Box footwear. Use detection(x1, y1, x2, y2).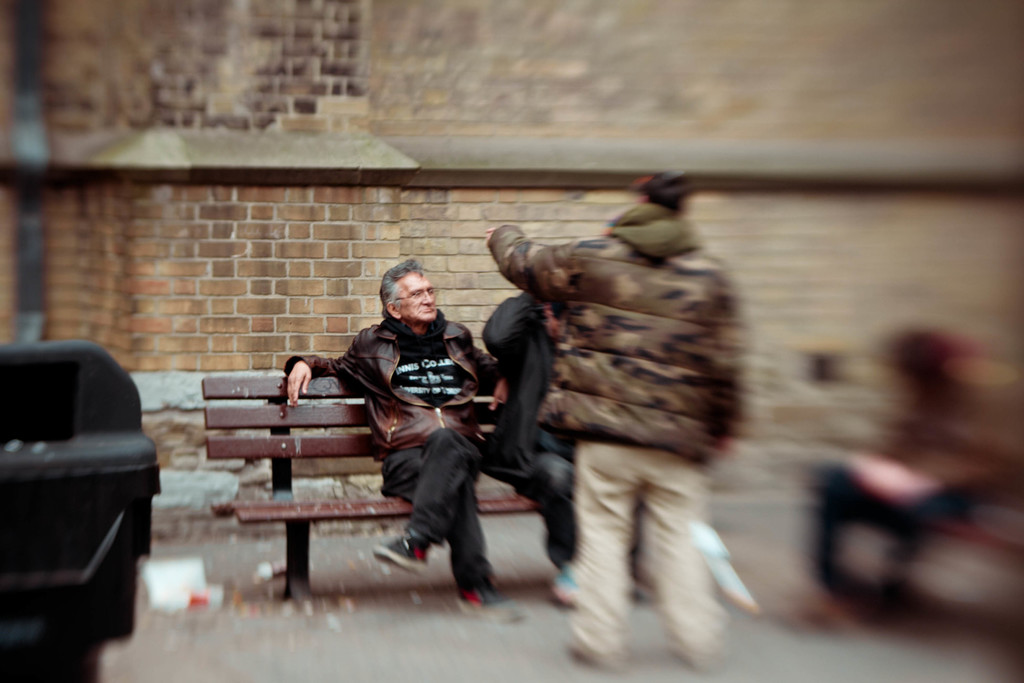
detection(460, 580, 521, 623).
